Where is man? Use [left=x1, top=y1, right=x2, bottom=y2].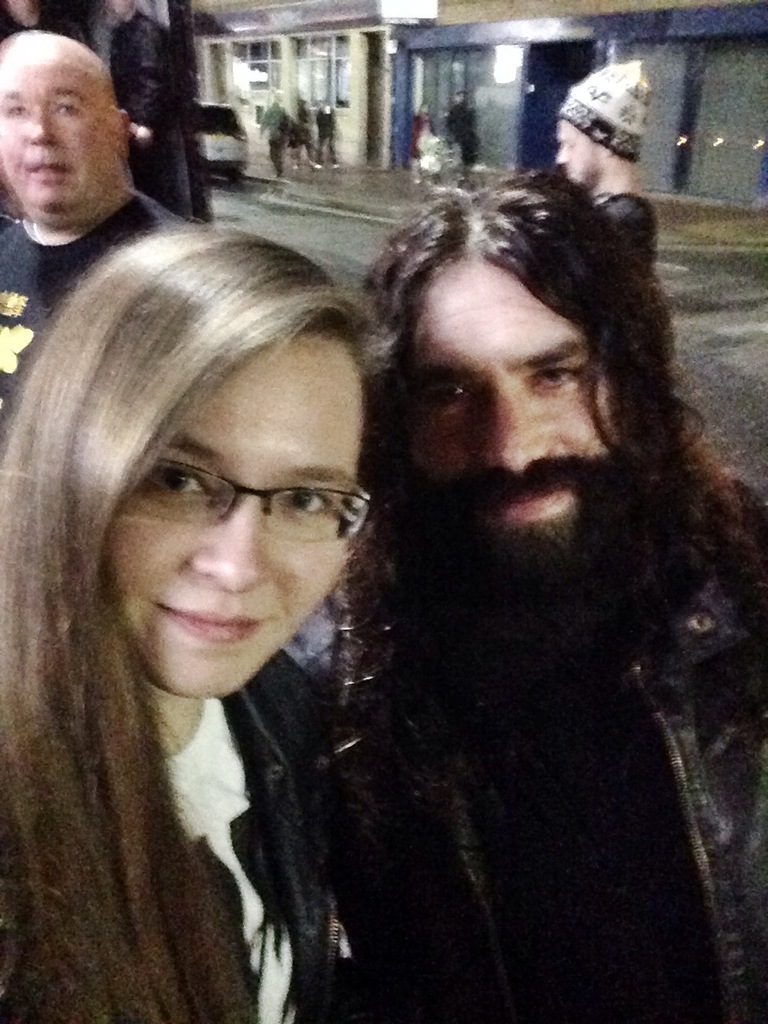
[left=218, top=116, right=764, bottom=1006].
